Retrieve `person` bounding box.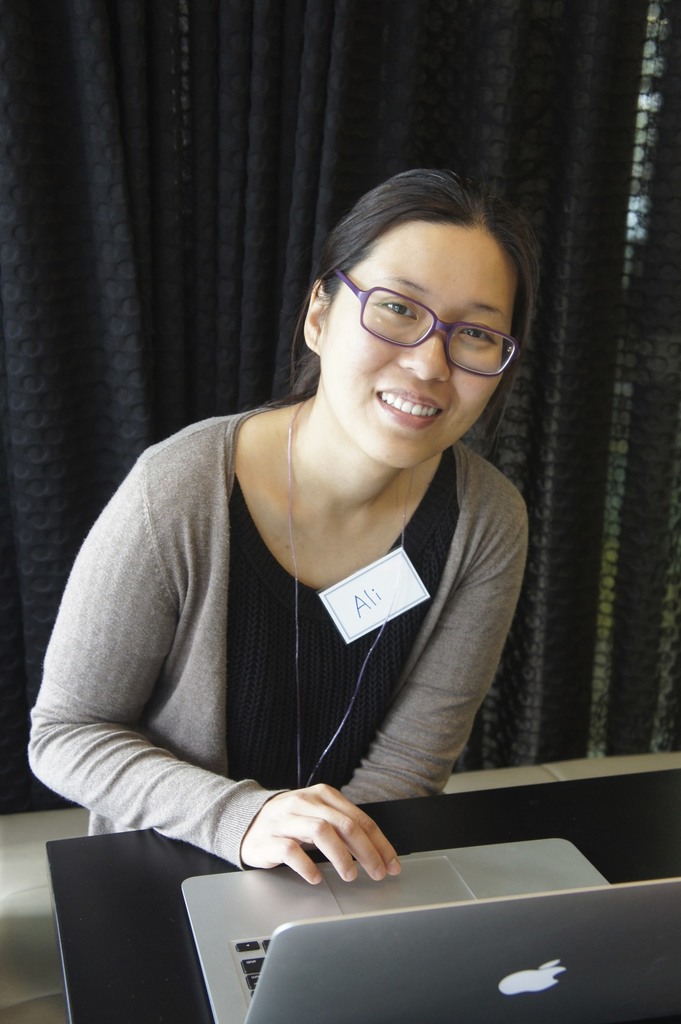
Bounding box: <bbox>35, 169, 547, 950</bbox>.
